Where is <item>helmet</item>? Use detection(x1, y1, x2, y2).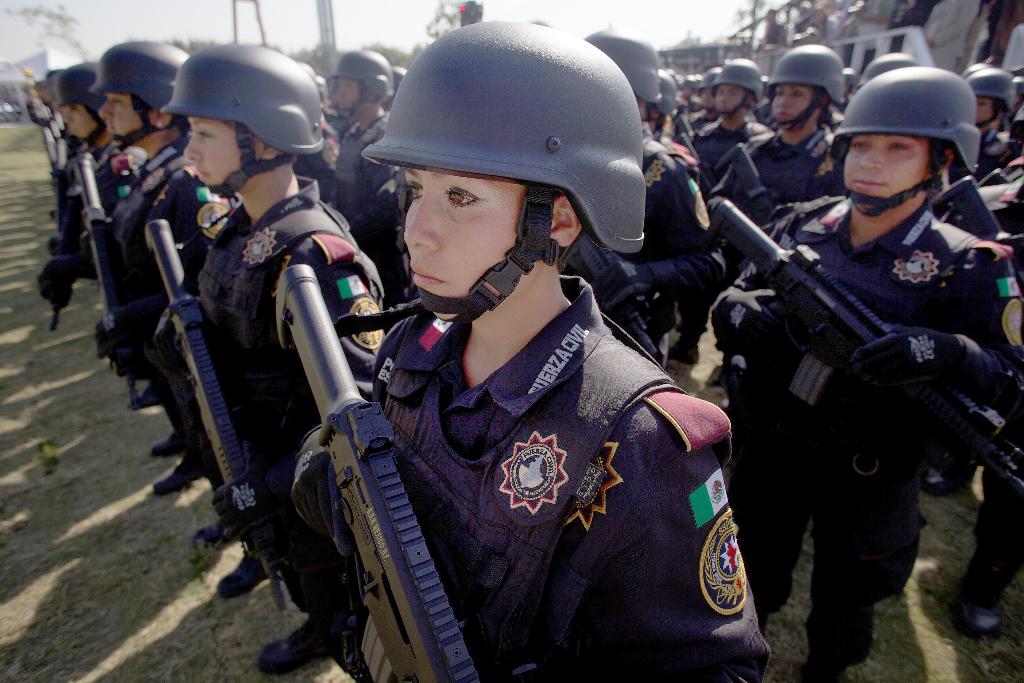
detection(957, 66, 1023, 130).
